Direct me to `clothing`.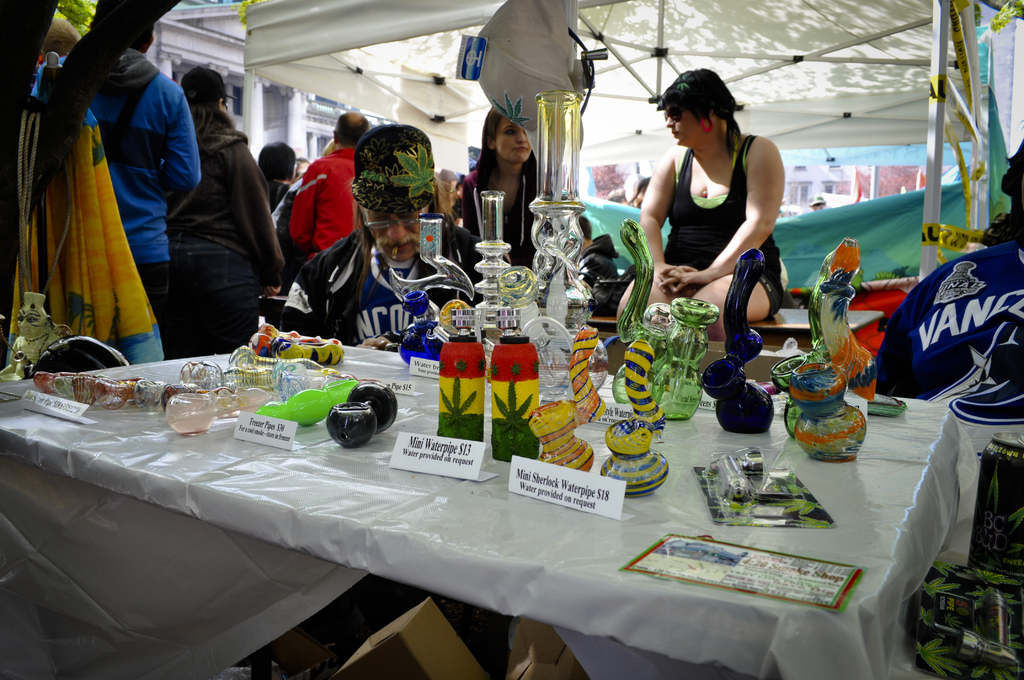
Direction: box(280, 206, 485, 346).
